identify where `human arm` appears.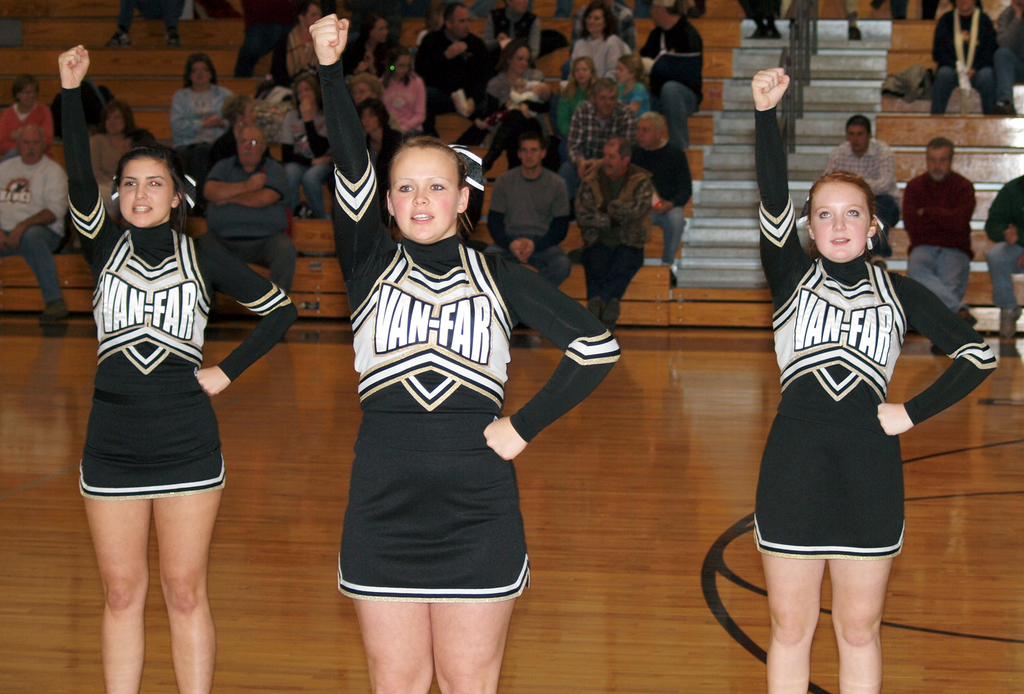
Appears at 909:177:986:231.
